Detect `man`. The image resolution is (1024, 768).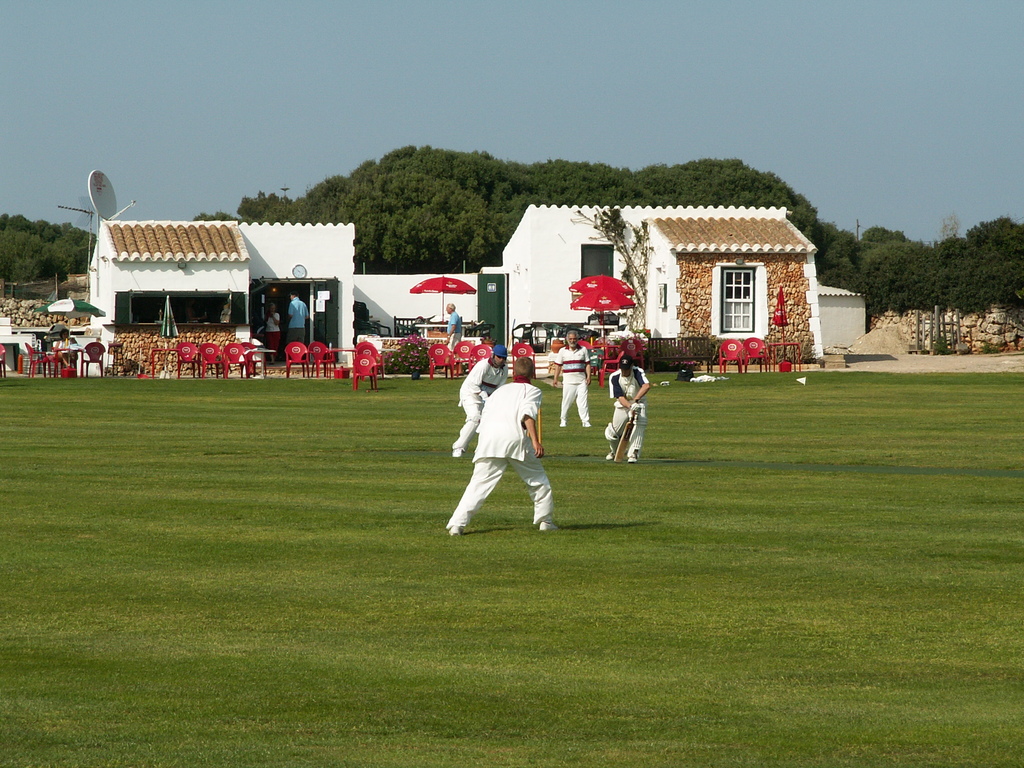
locate(454, 351, 514, 459).
